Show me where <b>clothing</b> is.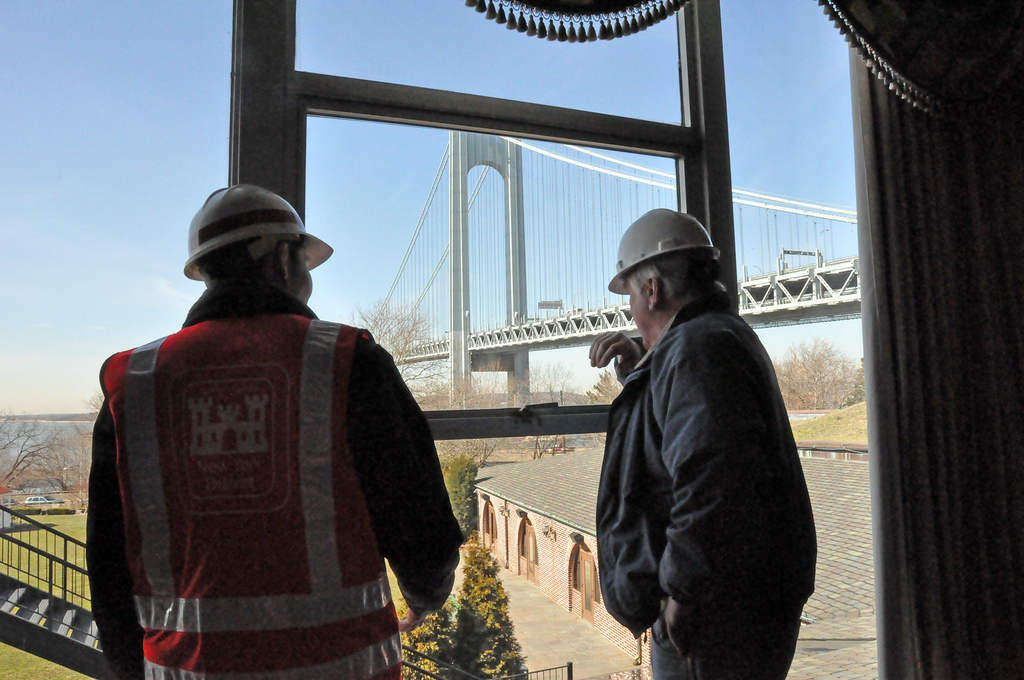
<b>clothing</b> is at (597, 296, 818, 679).
